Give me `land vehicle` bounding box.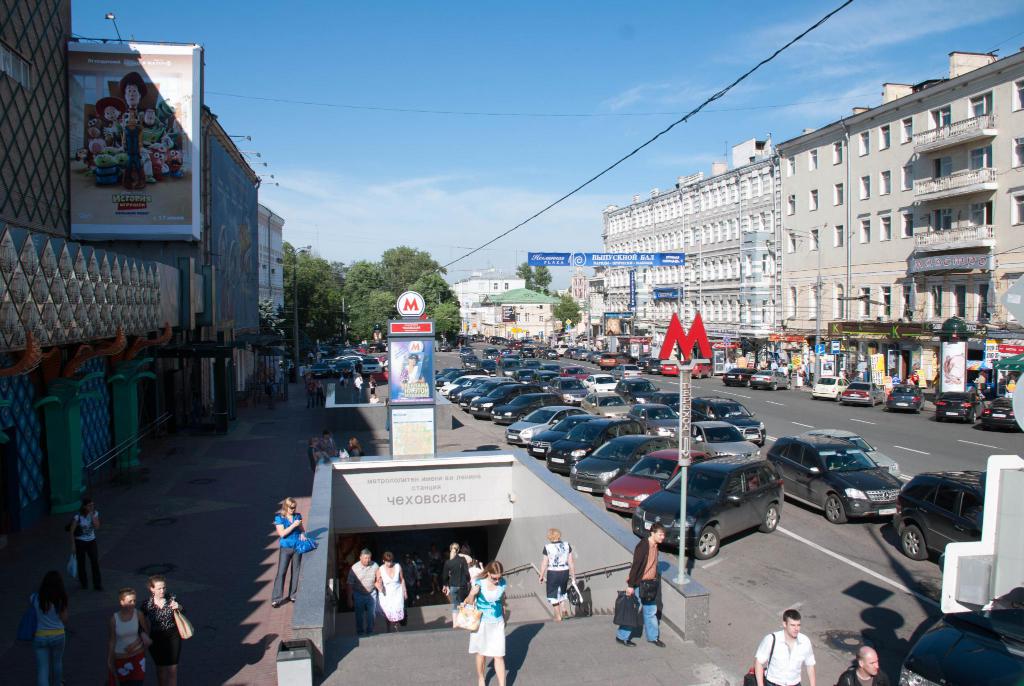
602/447/712/516.
